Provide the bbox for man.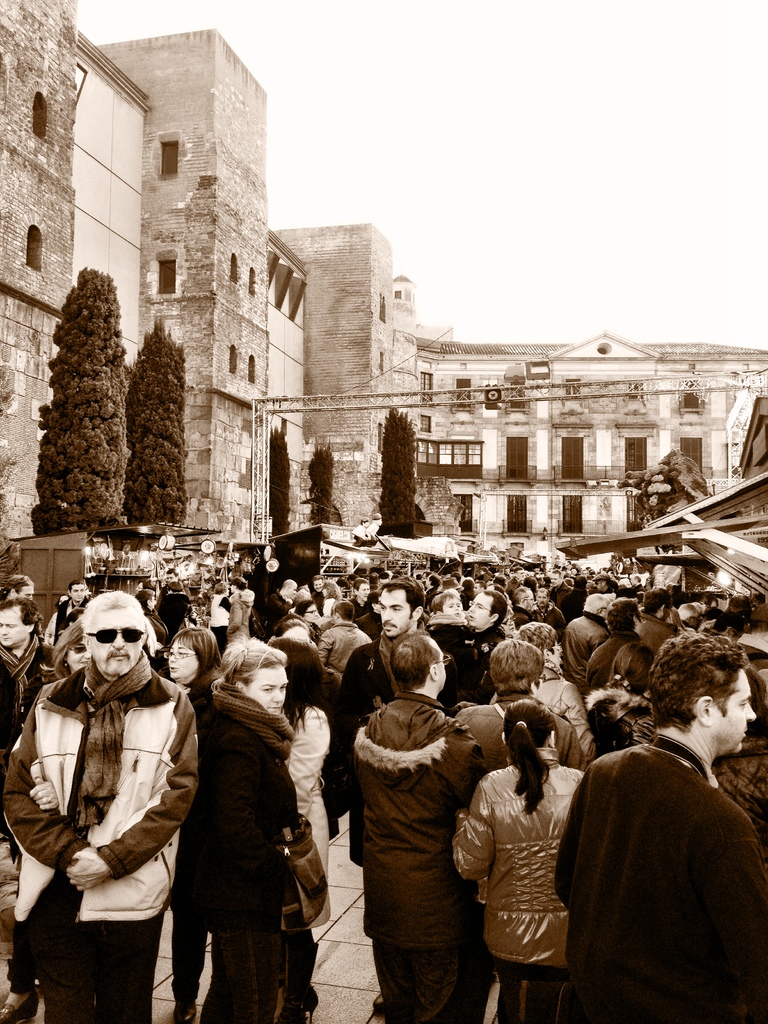
x1=419, y1=571, x2=435, y2=588.
